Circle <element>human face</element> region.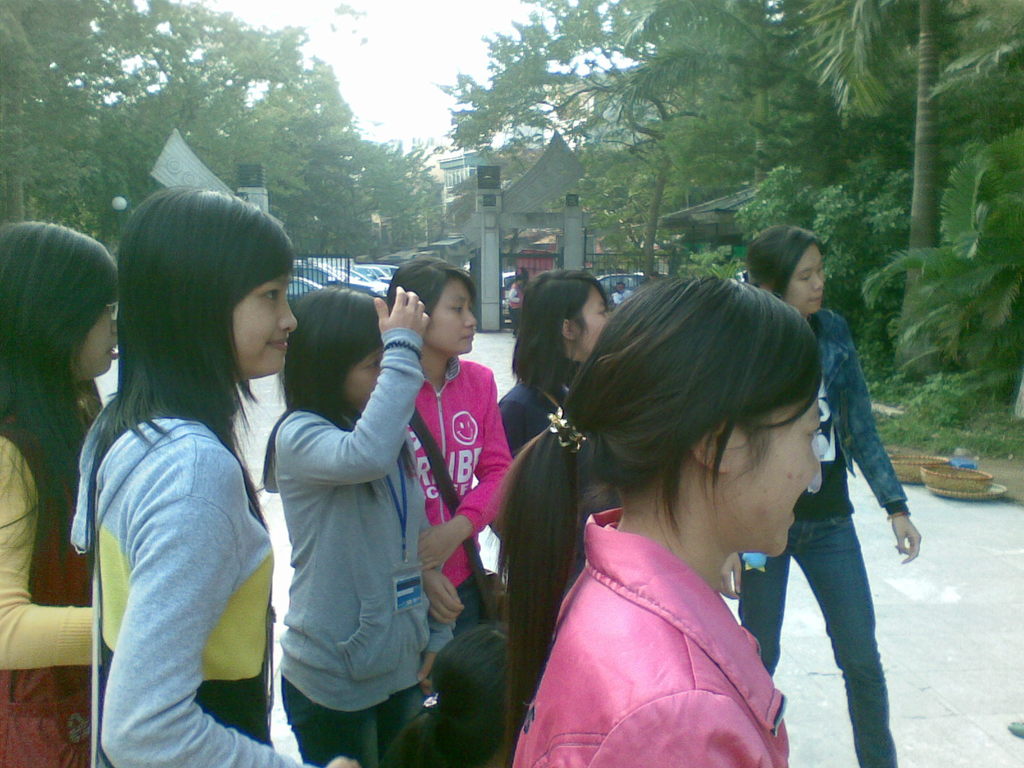
Region: [left=515, top=278, right=525, bottom=286].
